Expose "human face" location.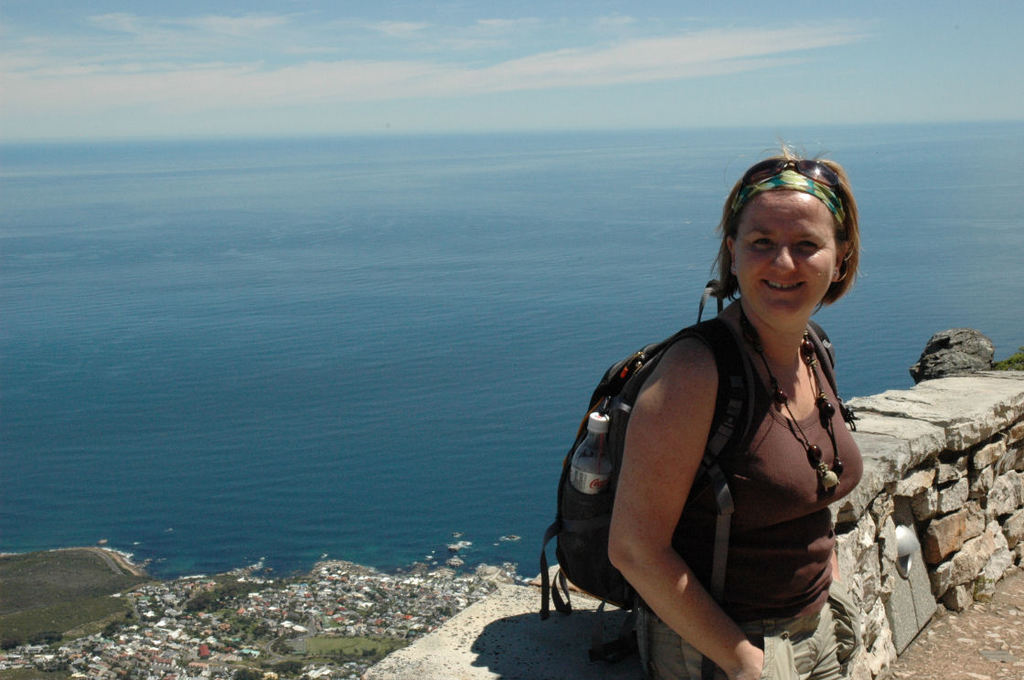
Exposed at pyautogui.locateOnScreen(732, 187, 837, 328).
